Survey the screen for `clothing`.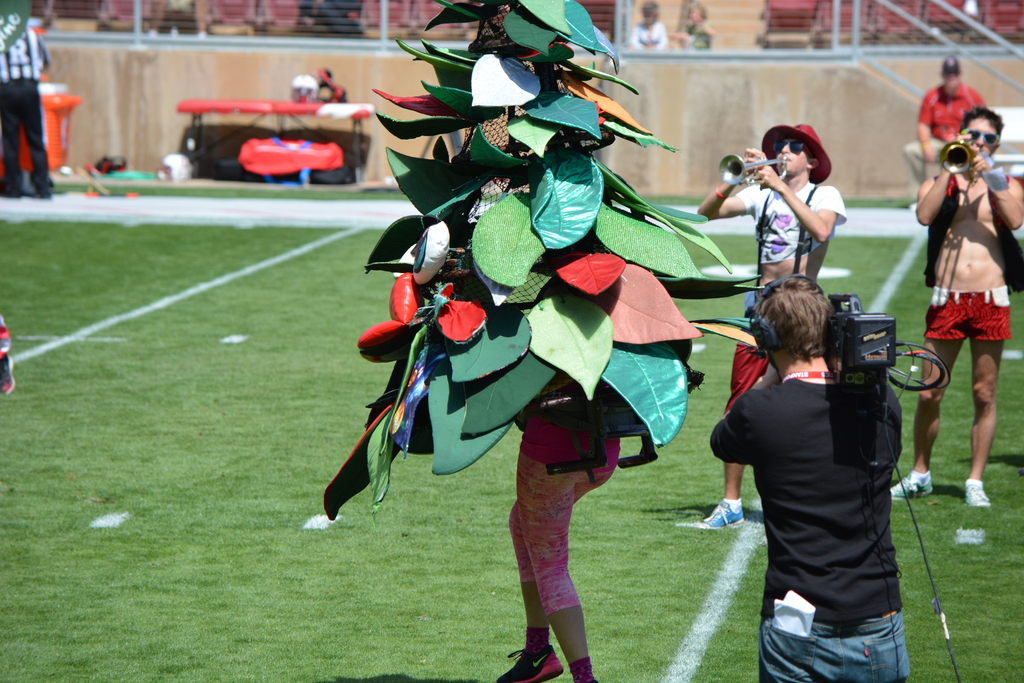
Survey found: left=509, top=411, right=620, bottom=680.
